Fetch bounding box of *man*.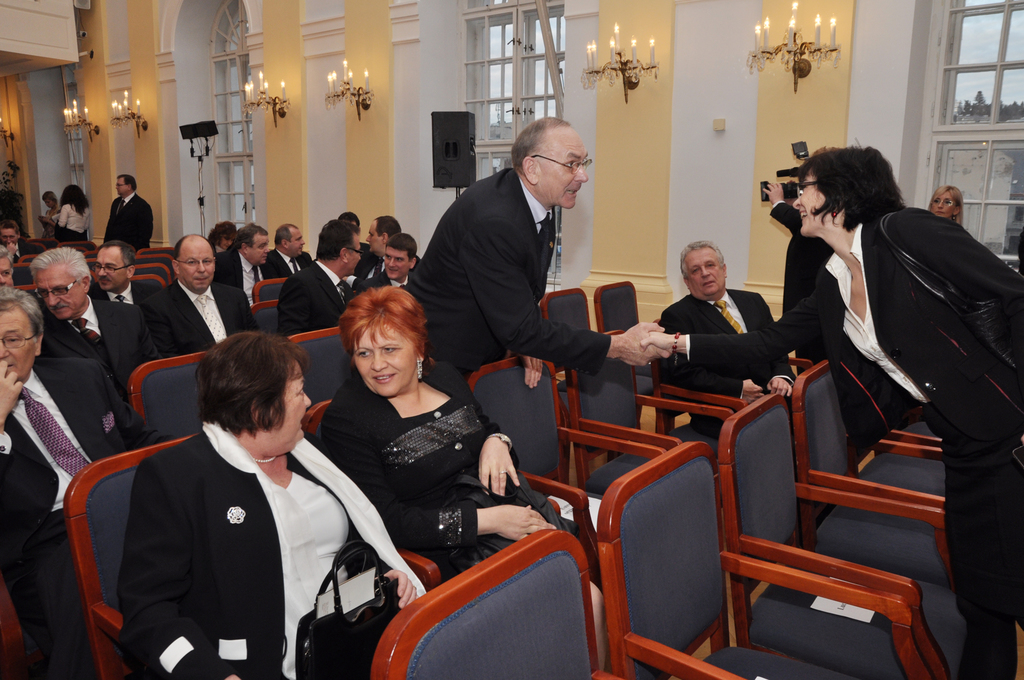
Bbox: pyautogui.locateOnScreen(90, 245, 161, 339).
